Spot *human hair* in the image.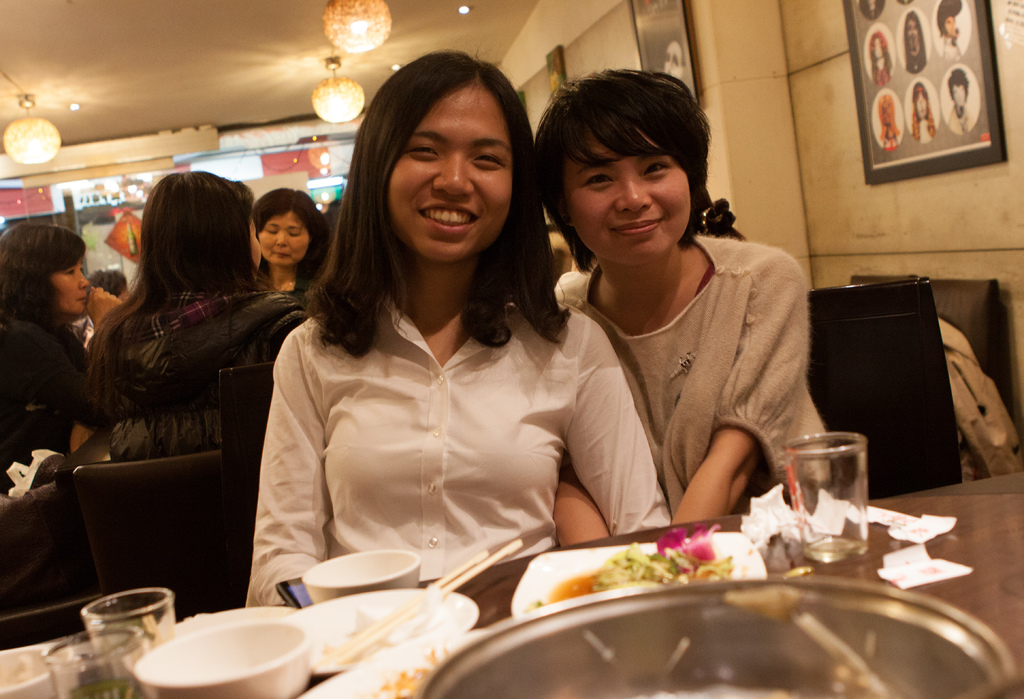
*human hair* found at (left=81, top=171, right=286, bottom=421).
